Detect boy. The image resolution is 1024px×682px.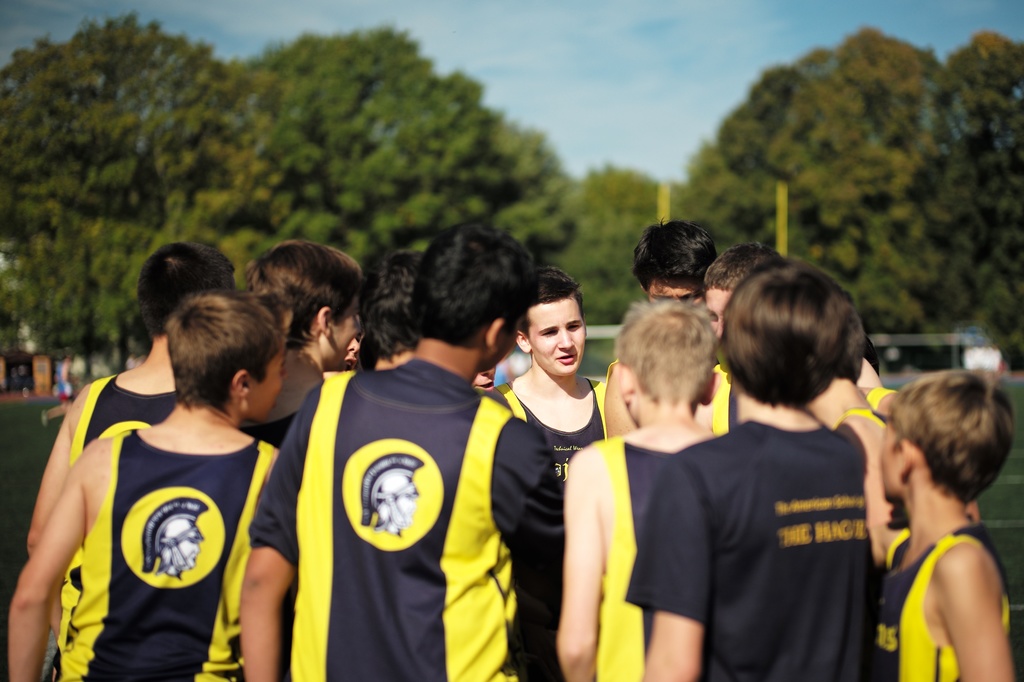
[x1=872, y1=369, x2=1021, y2=681].
